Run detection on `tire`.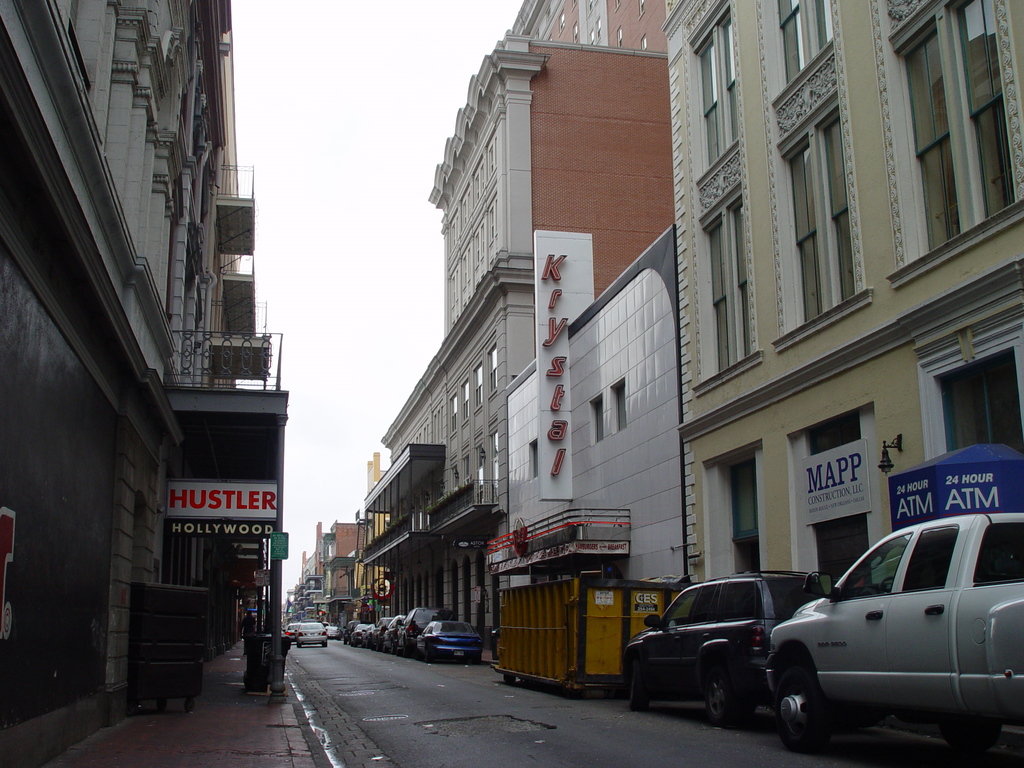
Result: Rect(321, 642, 330, 650).
